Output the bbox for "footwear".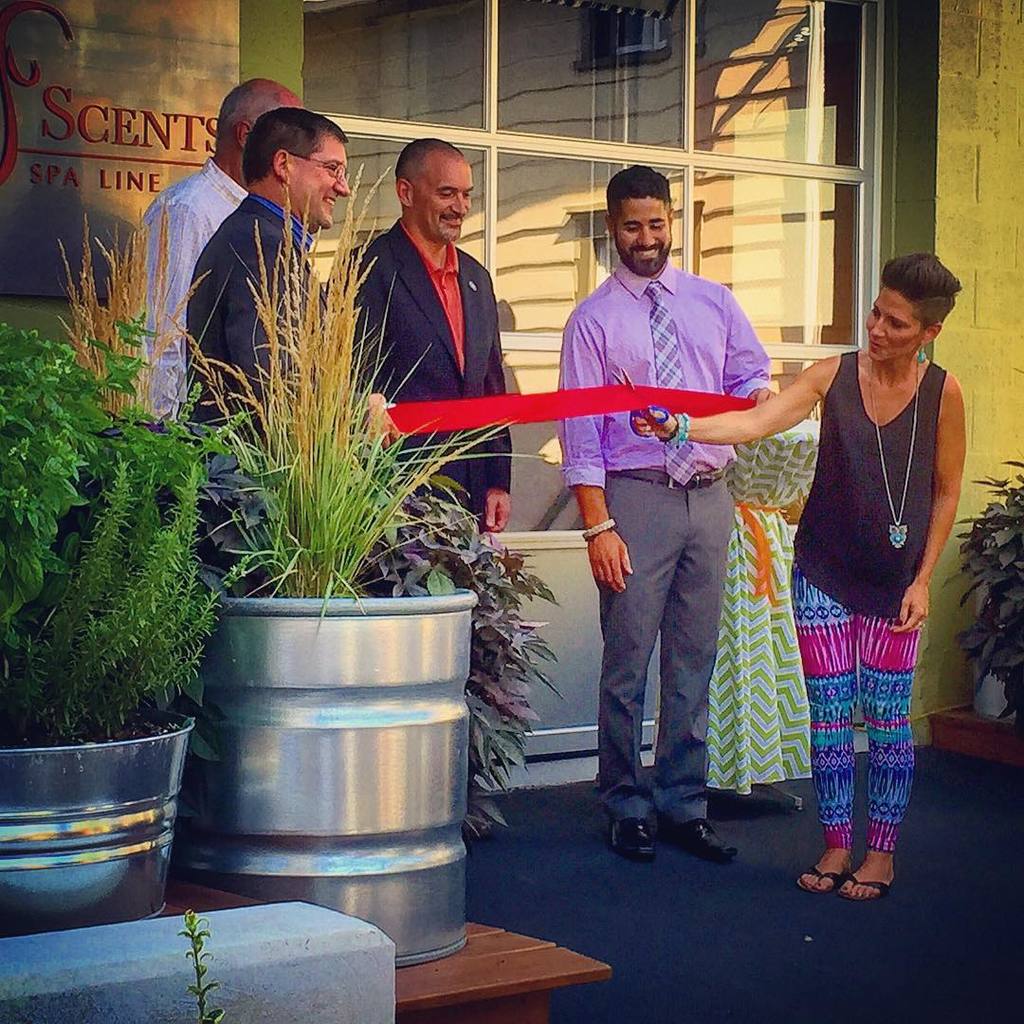
[613, 798, 667, 863].
